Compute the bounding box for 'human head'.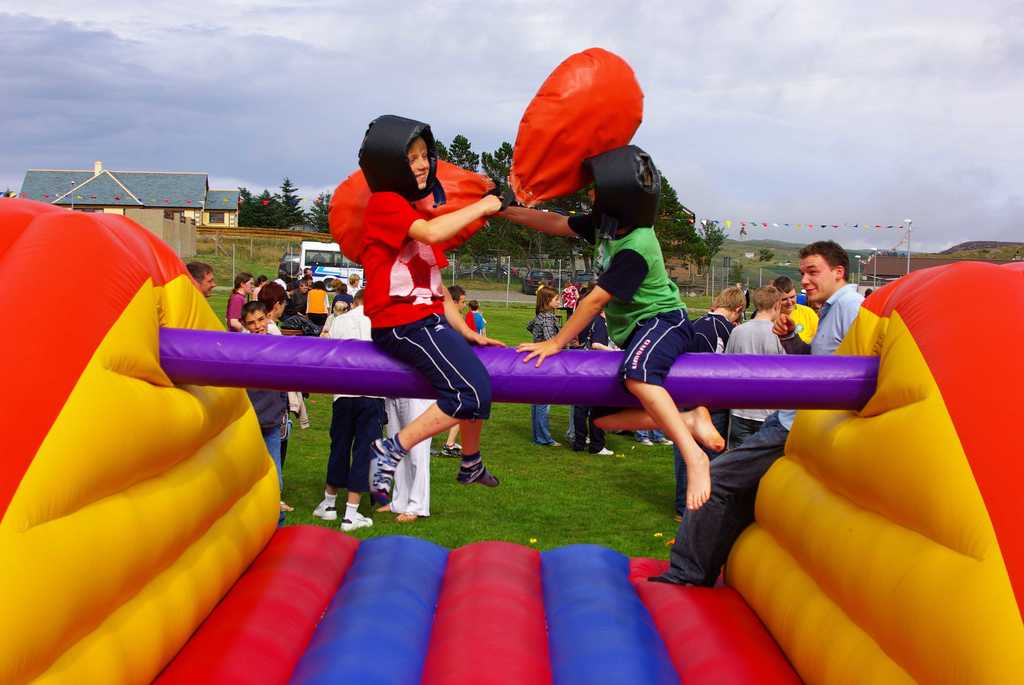
x1=184, y1=258, x2=218, y2=300.
